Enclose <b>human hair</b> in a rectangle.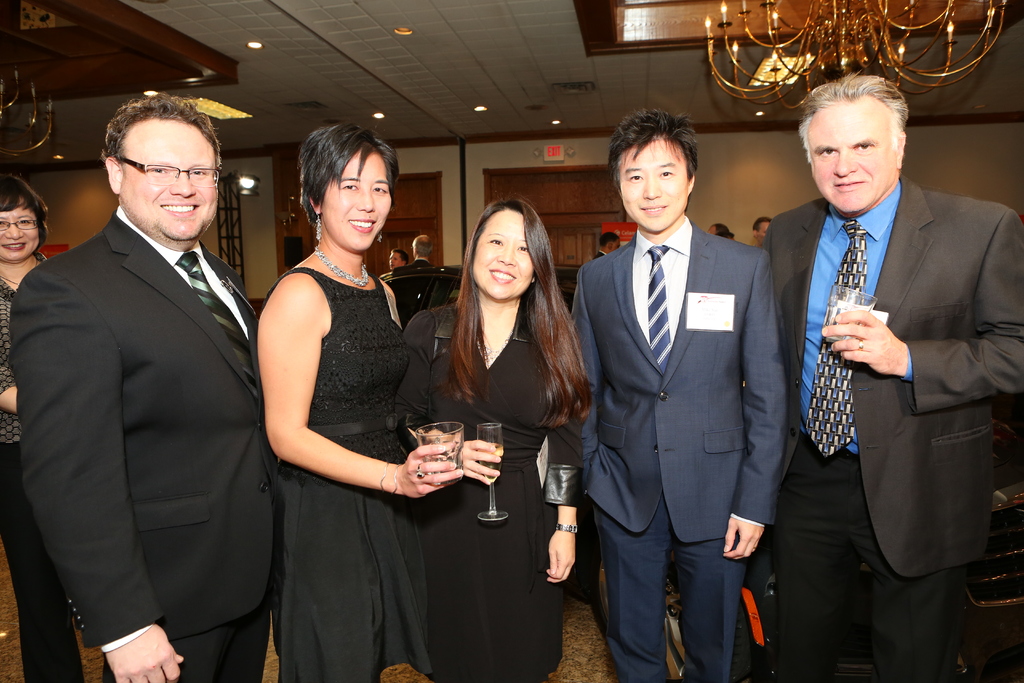
bbox=[98, 90, 223, 170].
